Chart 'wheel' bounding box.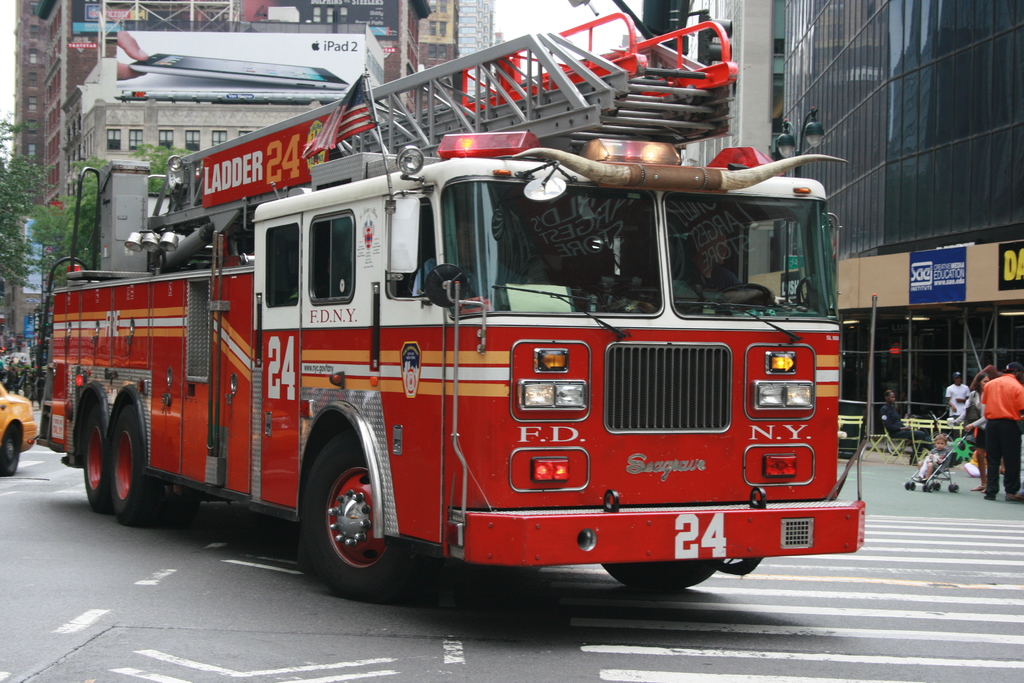
Charted: {"left": 0, "top": 424, "right": 23, "bottom": 479}.
